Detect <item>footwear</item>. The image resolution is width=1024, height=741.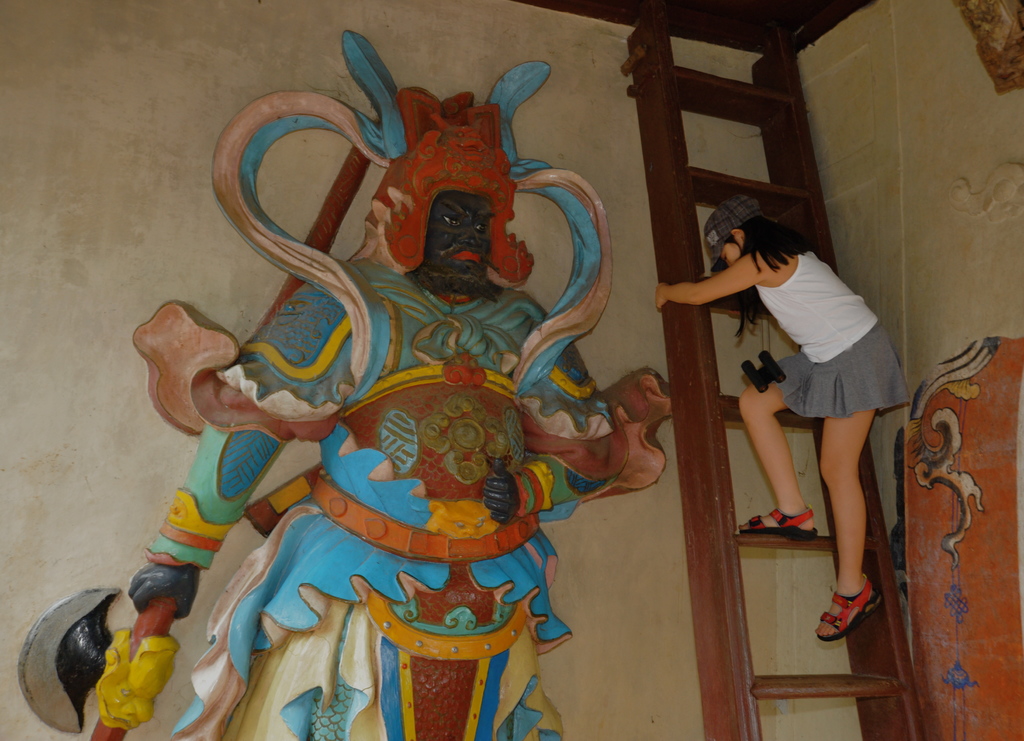
Rect(737, 503, 832, 537).
